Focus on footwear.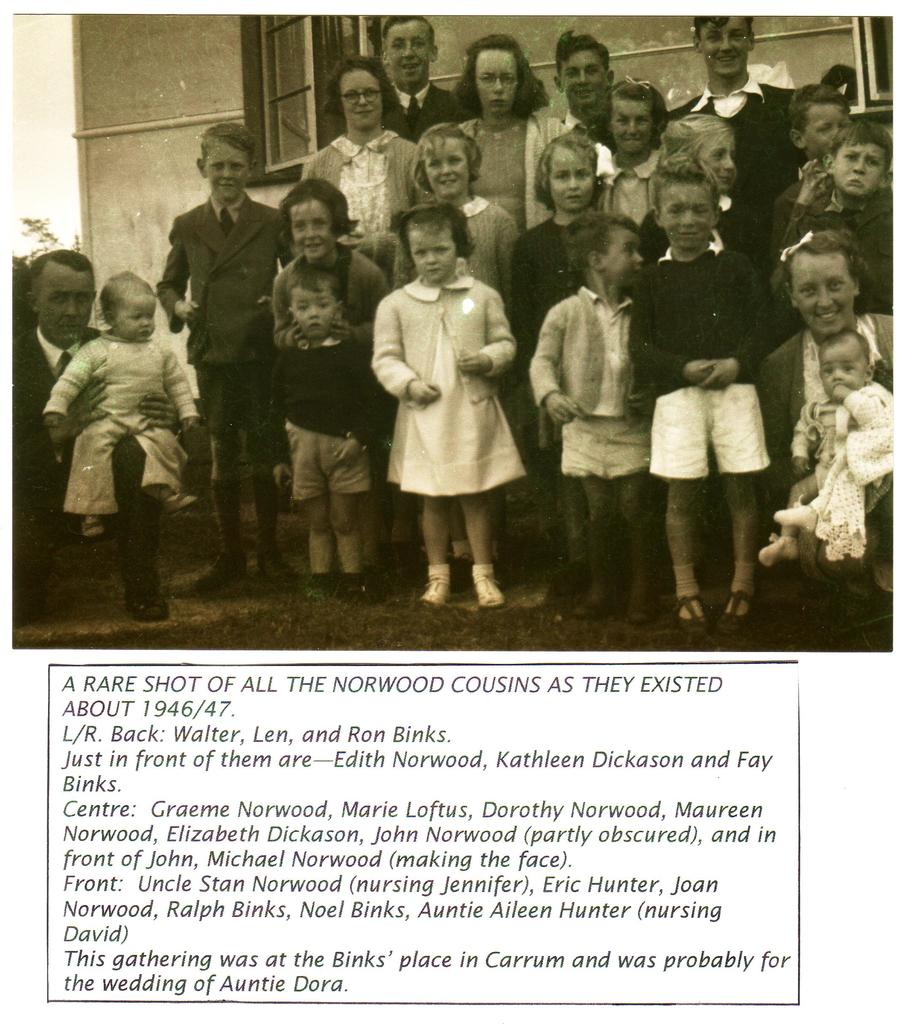
Focused at <box>123,570,165,617</box>.
